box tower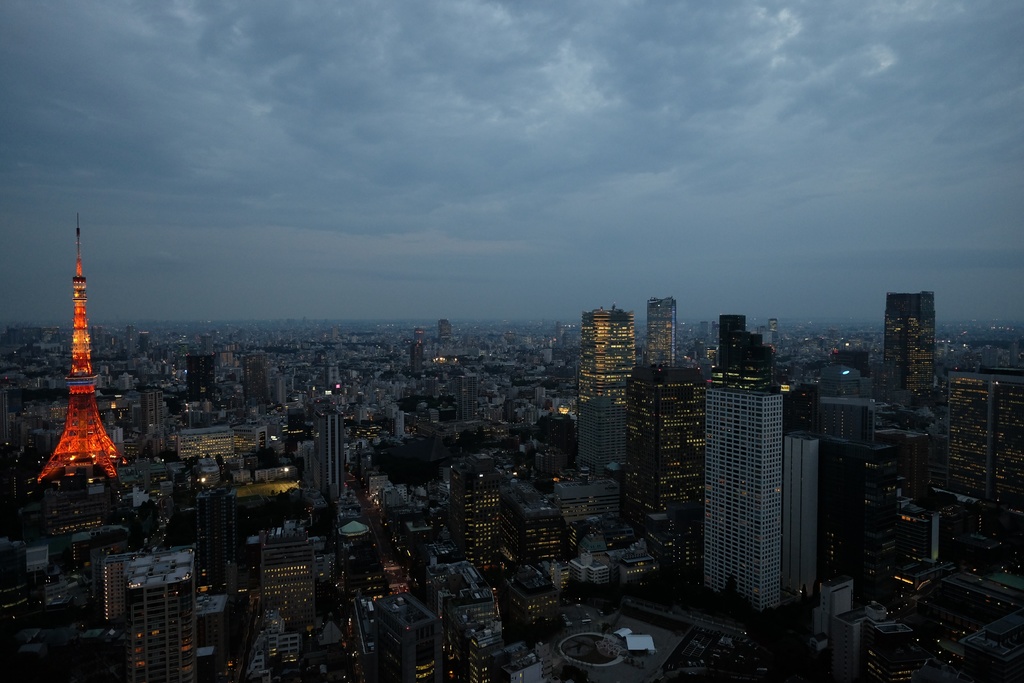
(783, 431, 818, 611)
